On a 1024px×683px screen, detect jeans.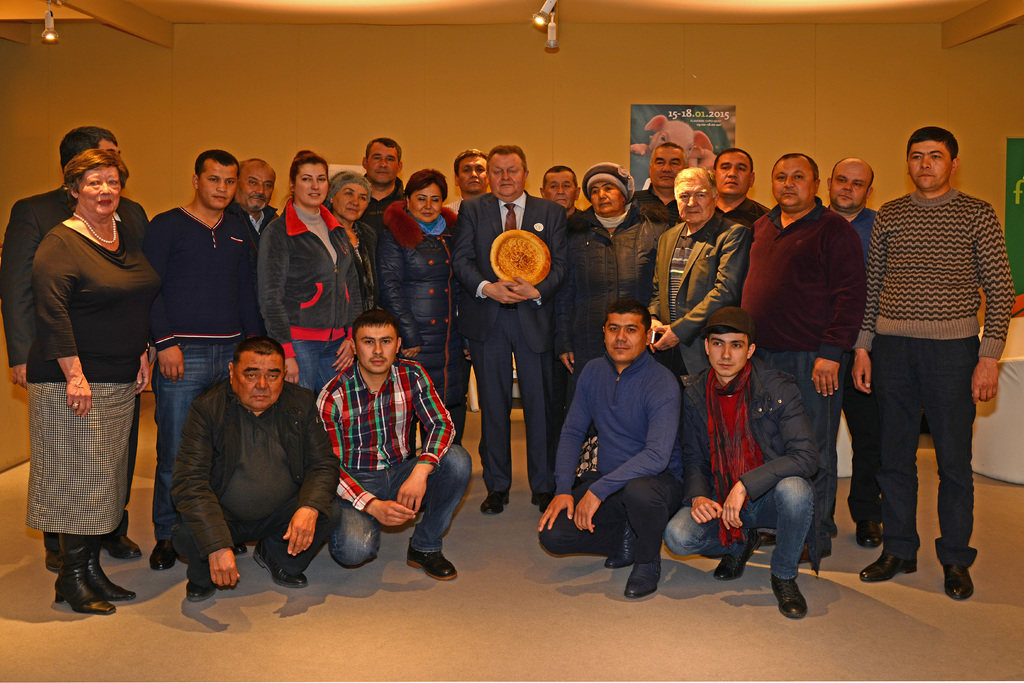
bbox=[328, 441, 469, 567].
